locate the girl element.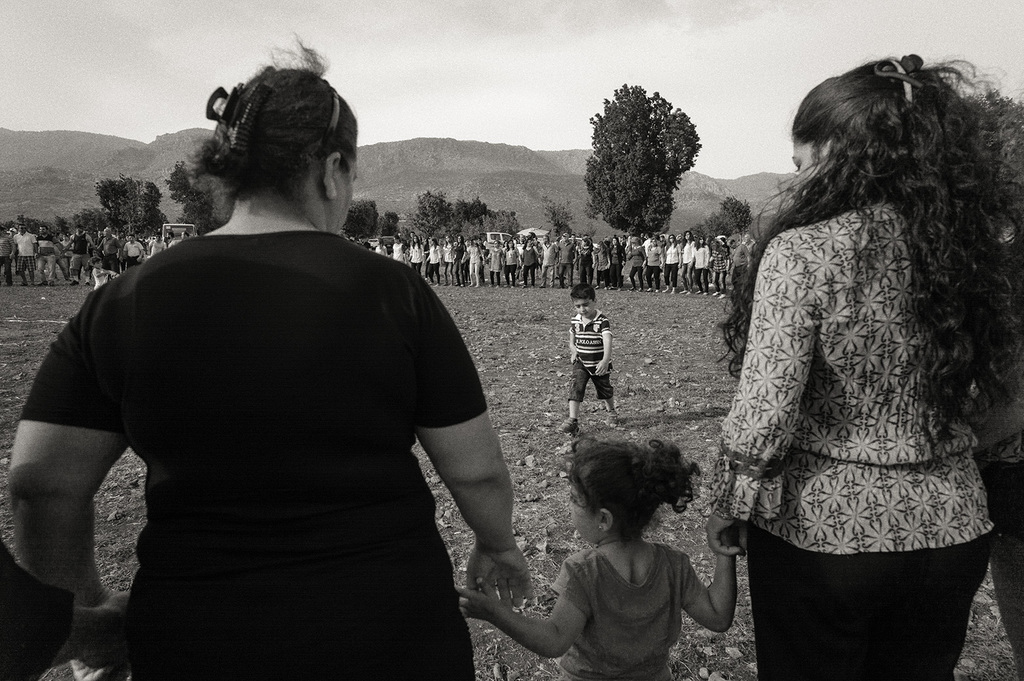
Element bbox: BBox(453, 437, 748, 680).
